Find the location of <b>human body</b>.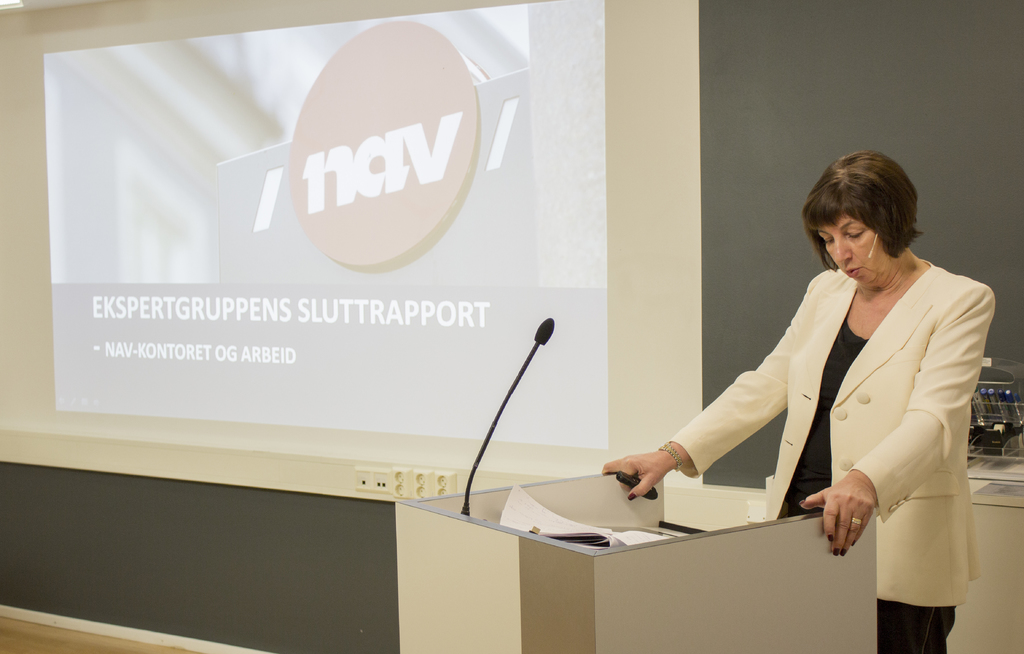
Location: crop(773, 141, 985, 648).
